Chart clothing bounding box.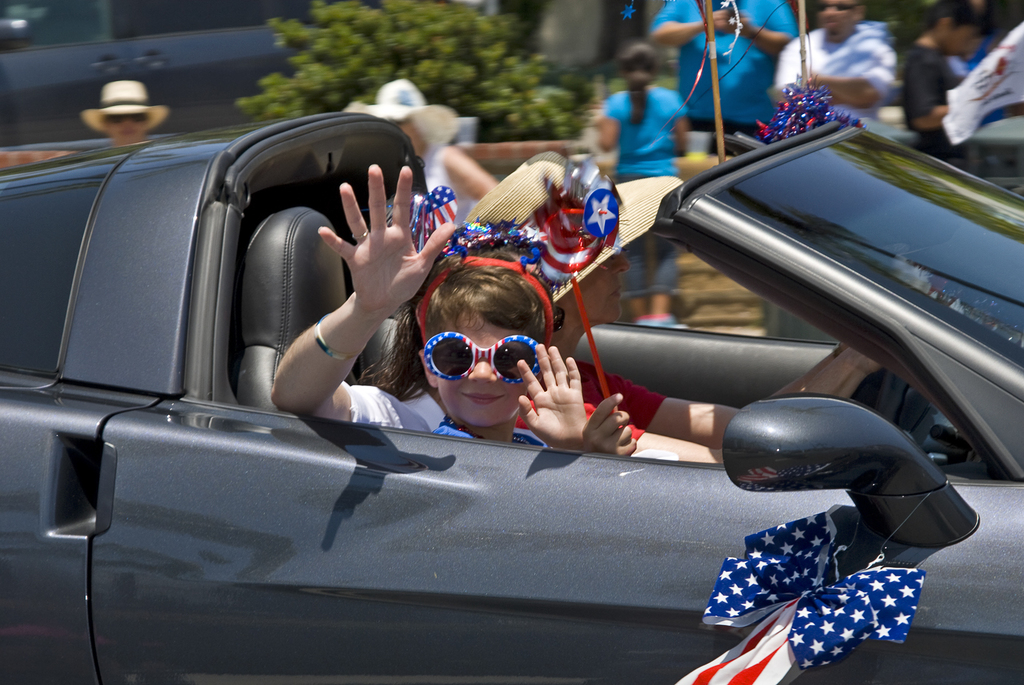
Charted: BBox(890, 44, 969, 164).
